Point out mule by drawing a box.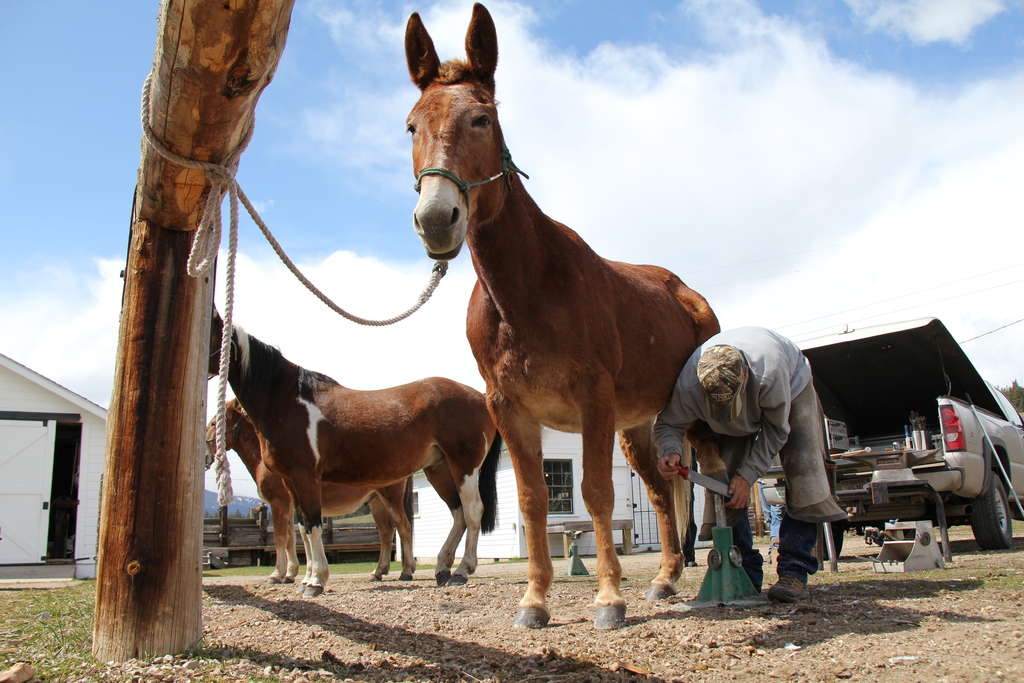
{"x1": 404, "y1": 3, "x2": 719, "y2": 625}.
